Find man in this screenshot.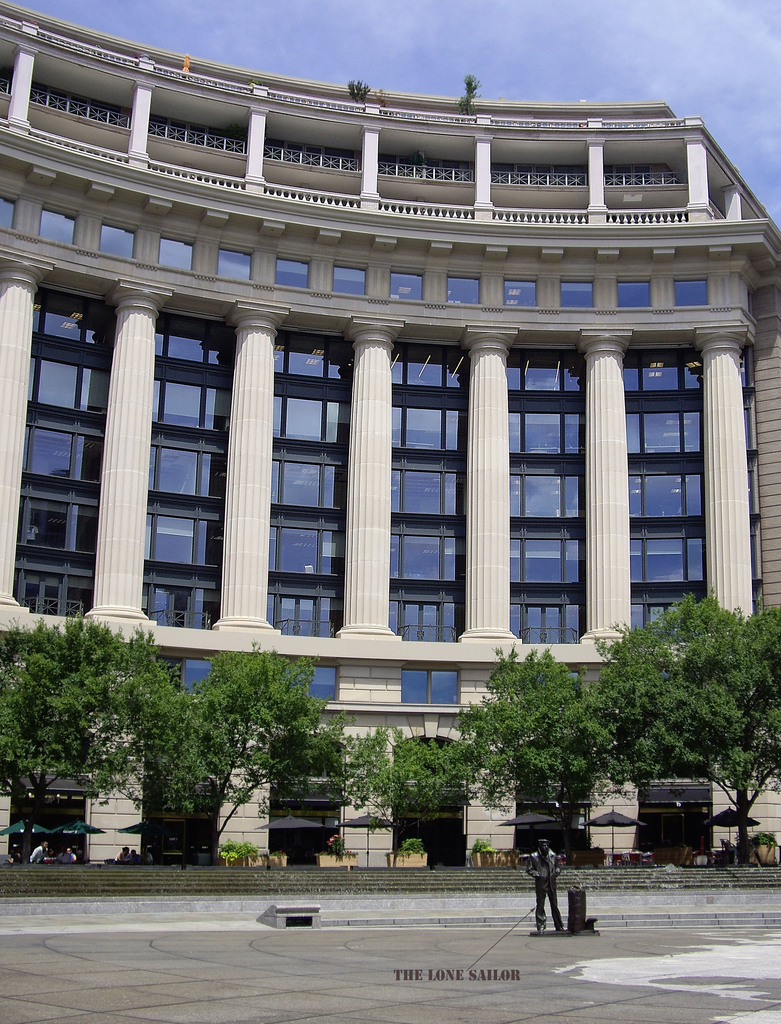
The bounding box for man is <box>30,841,51,862</box>.
